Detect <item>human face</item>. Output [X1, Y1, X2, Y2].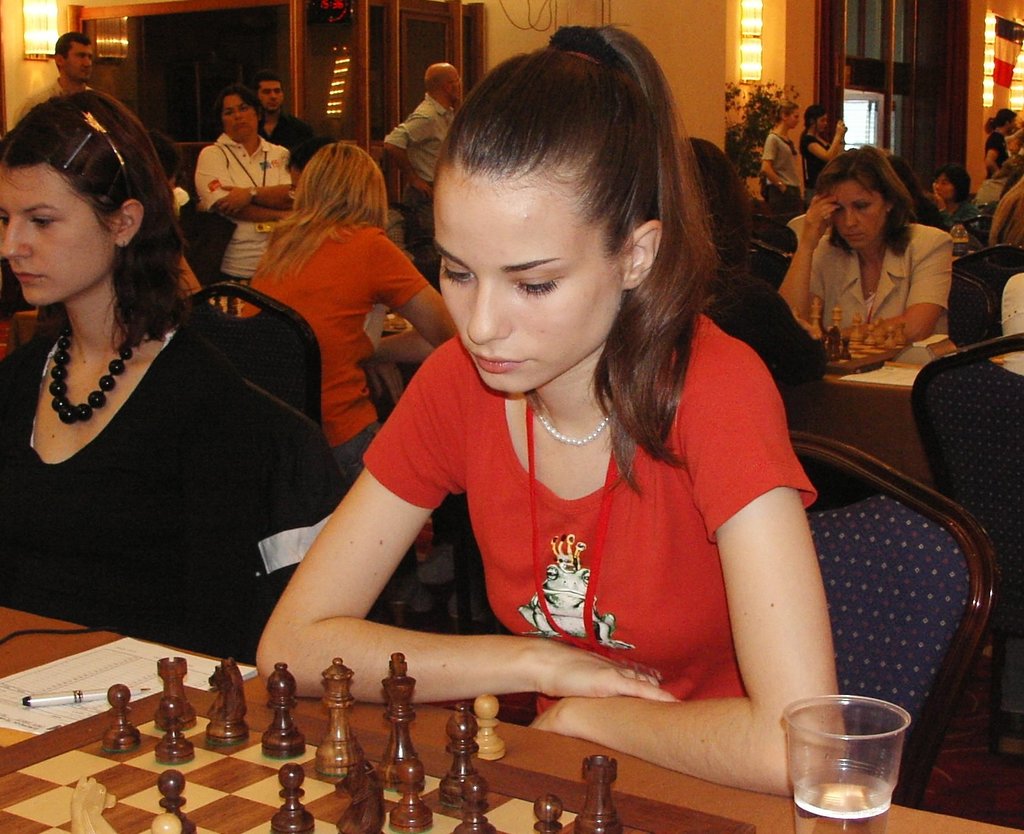
[0, 166, 113, 305].
